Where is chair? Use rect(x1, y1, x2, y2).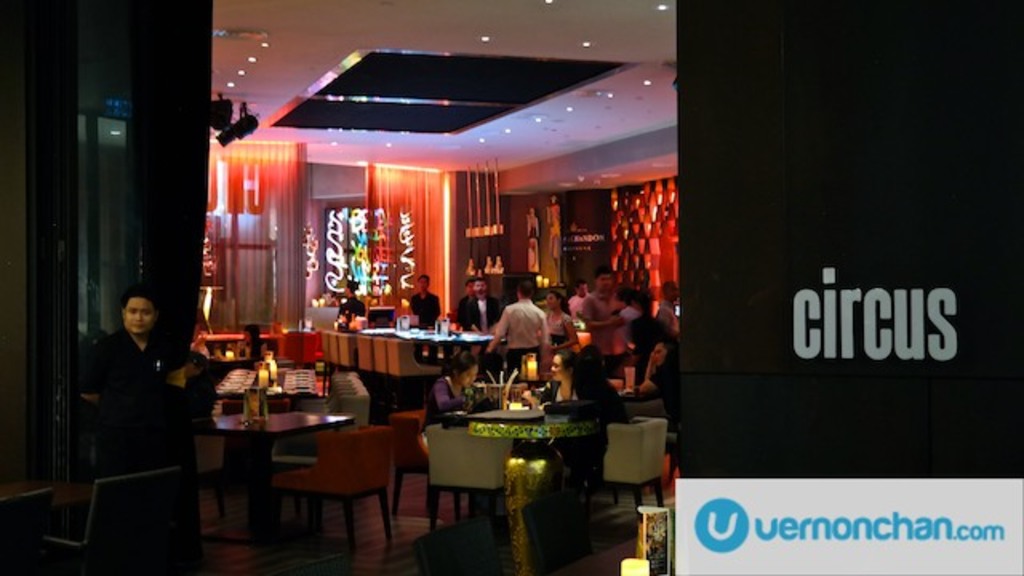
rect(46, 467, 182, 574).
